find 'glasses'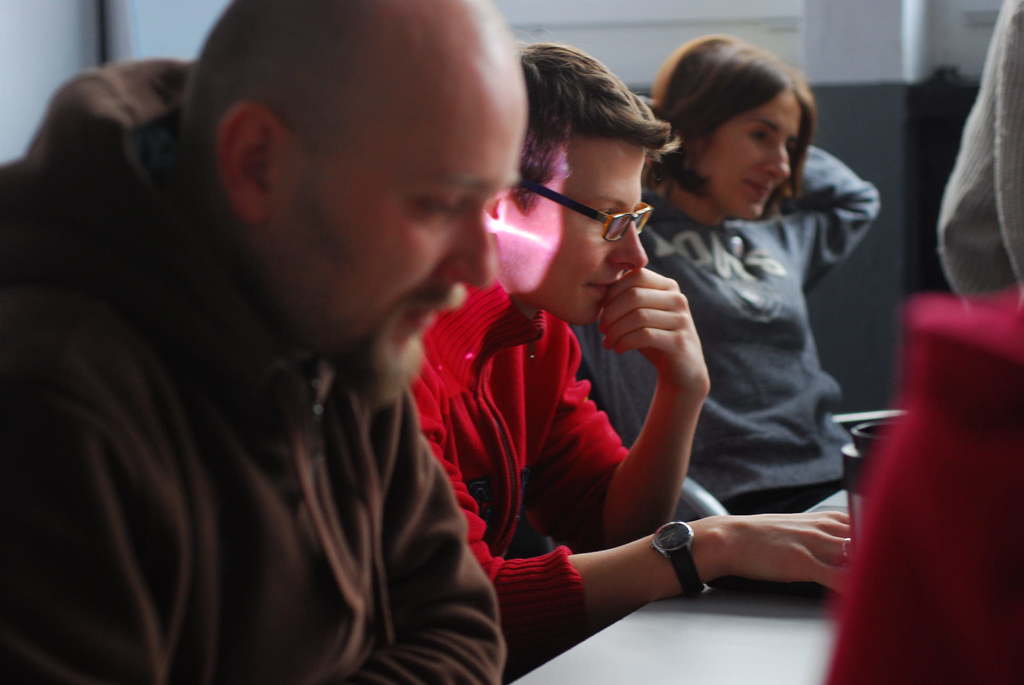
locate(486, 168, 671, 240)
